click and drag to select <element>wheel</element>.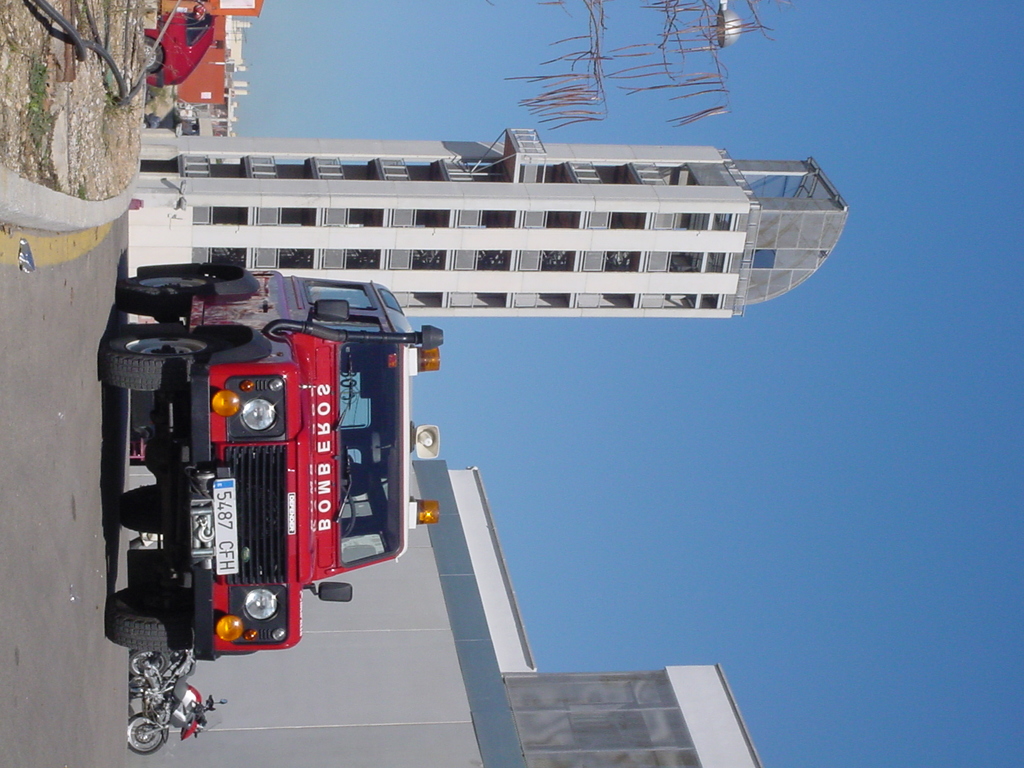
Selection: box=[111, 584, 198, 657].
